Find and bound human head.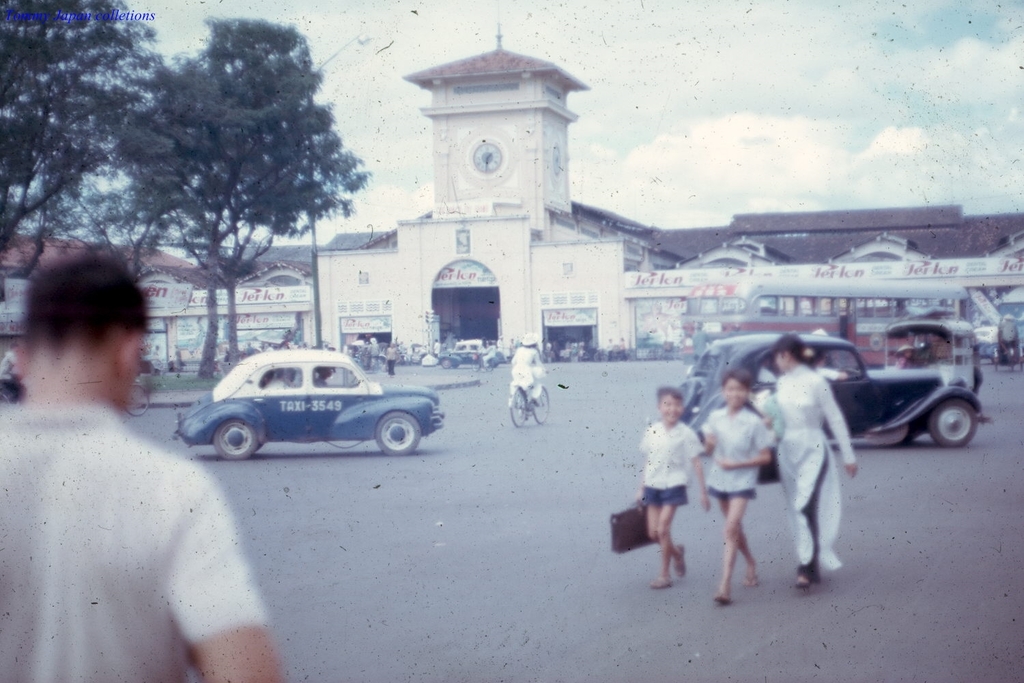
Bound: [left=388, top=336, right=398, bottom=347].
